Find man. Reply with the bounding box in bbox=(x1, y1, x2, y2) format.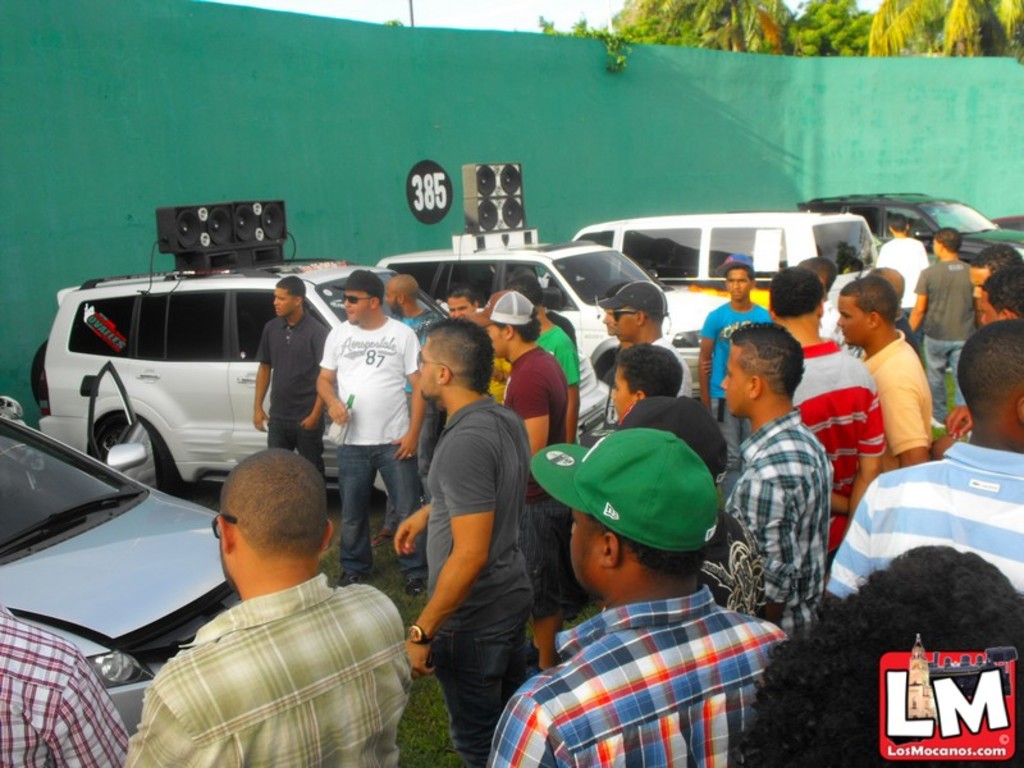
bbox=(695, 264, 772, 416).
